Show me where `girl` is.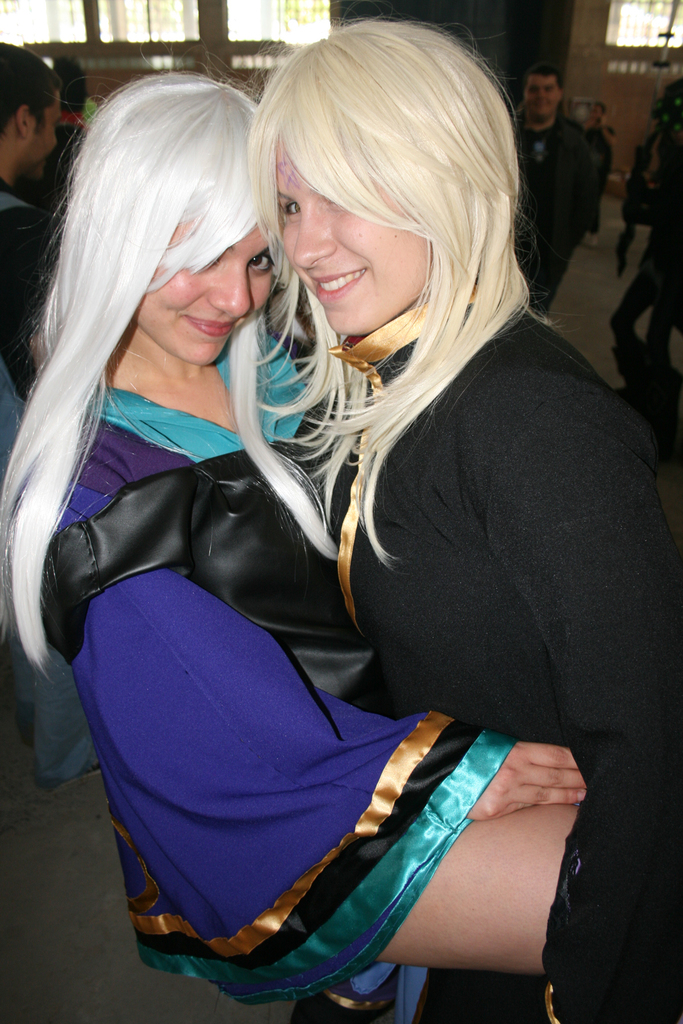
`girl` is at l=42, t=17, r=682, b=1023.
